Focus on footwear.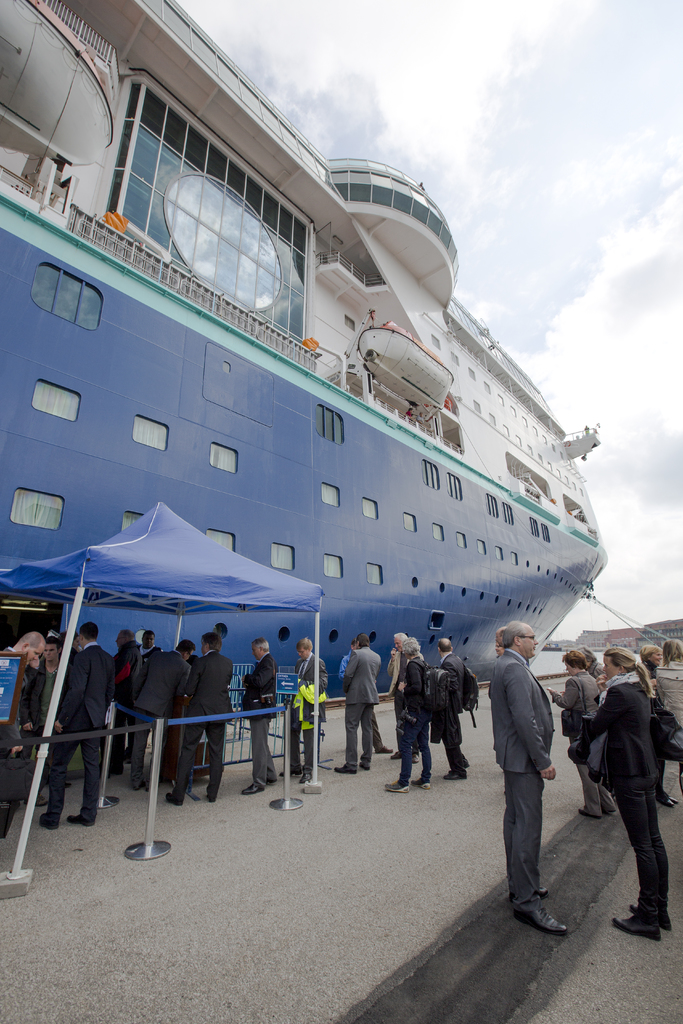
Focused at [left=278, top=770, right=302, bottom=777].
